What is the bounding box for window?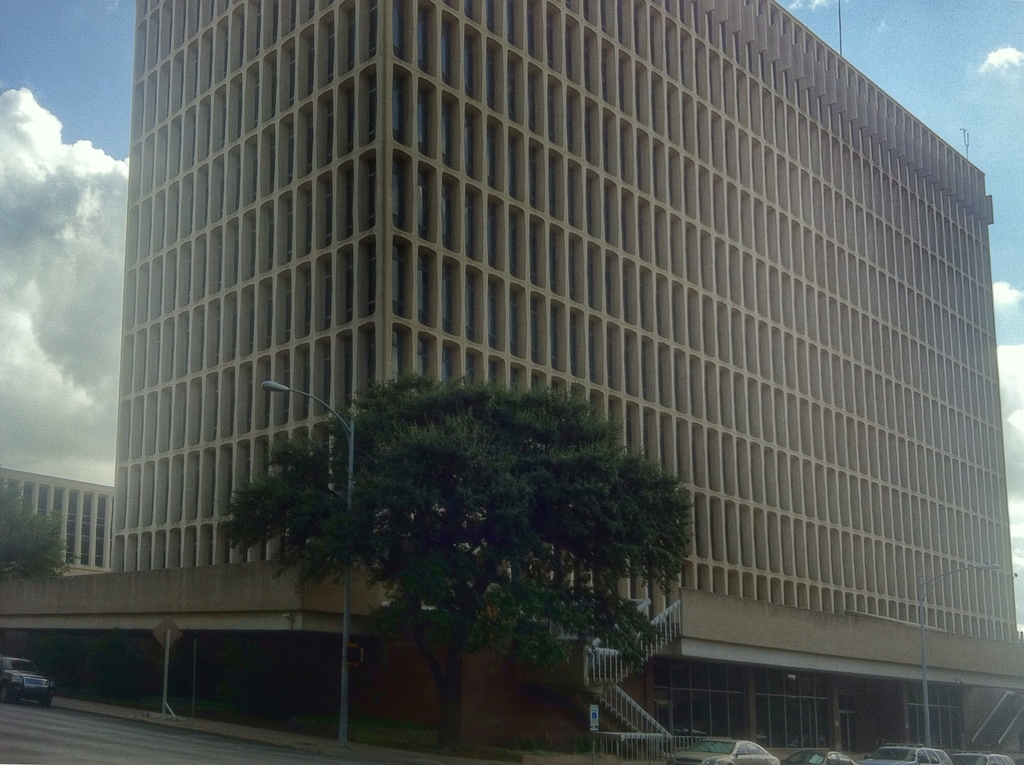
region(998, 754, 1012, 763).
